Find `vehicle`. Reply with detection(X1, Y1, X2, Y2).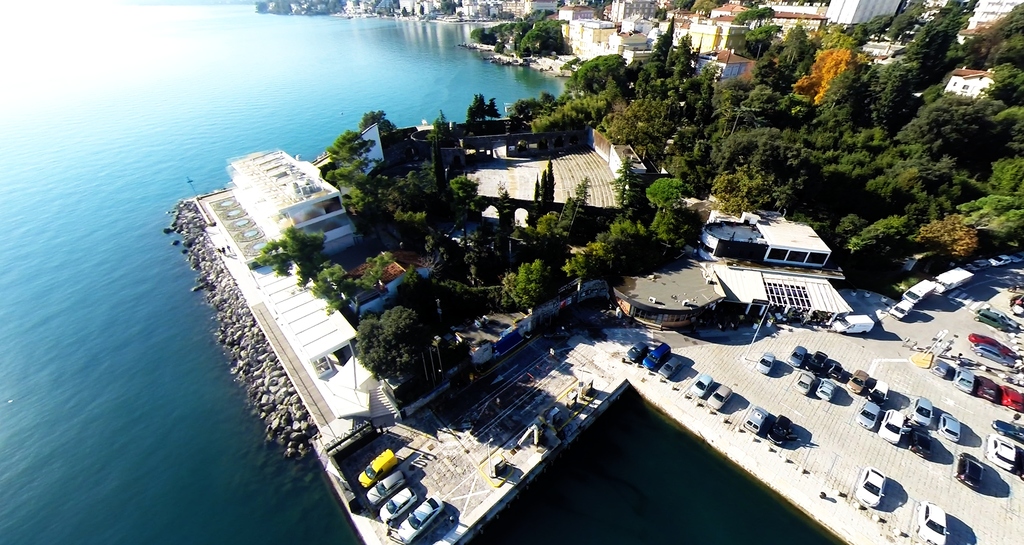
detection(1002, 379, 1023, 414).
